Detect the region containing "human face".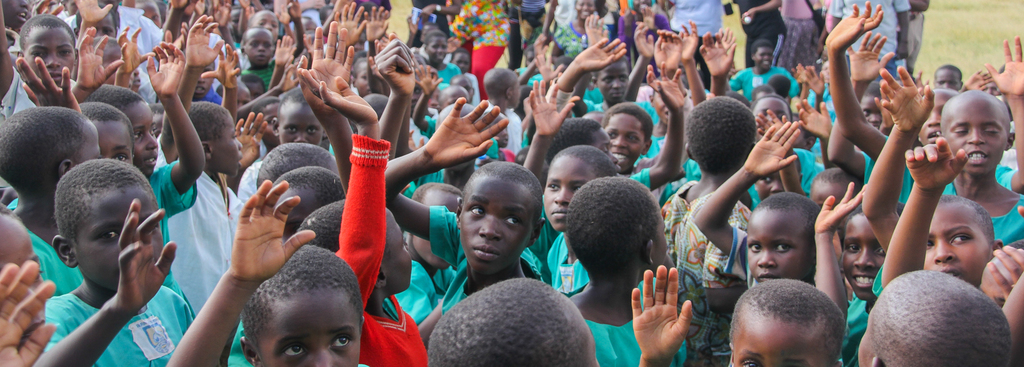
x1=235 y1=10 x2=242 y2=35.
